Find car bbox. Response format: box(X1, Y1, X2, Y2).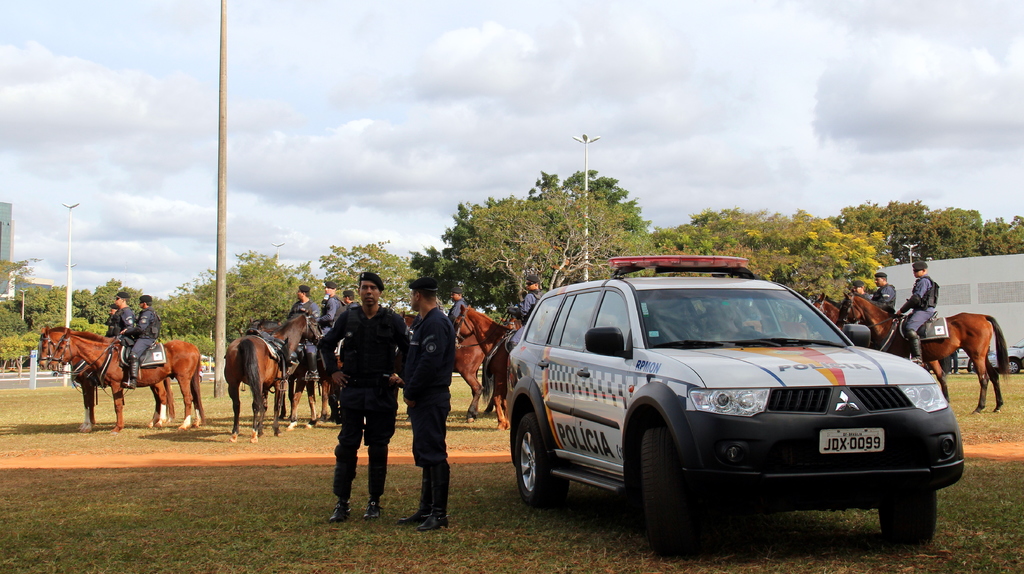
box(490, 256, 967, 541).
